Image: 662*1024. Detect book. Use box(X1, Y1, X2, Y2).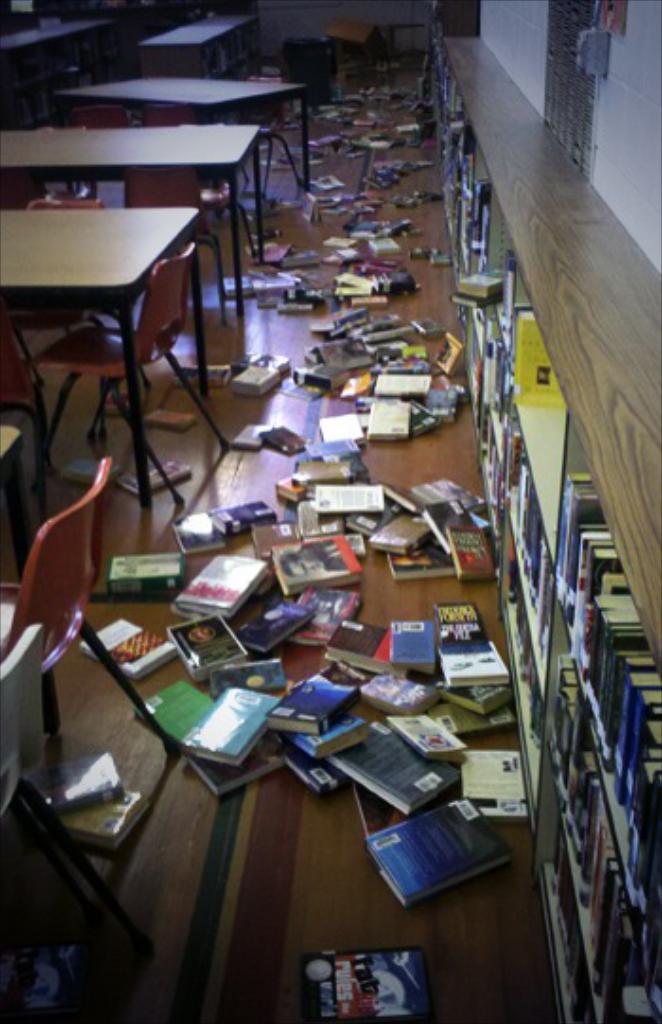
box(78, 615, 189, 683).
